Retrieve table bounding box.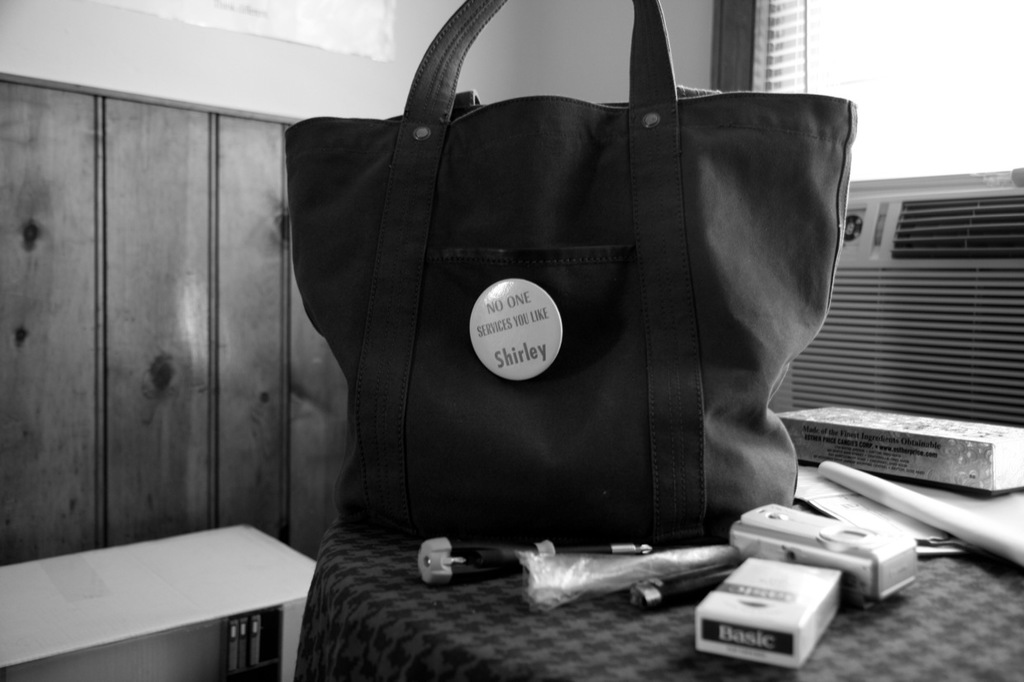
Bounding box: box=[334, 512, 1023, 681].
